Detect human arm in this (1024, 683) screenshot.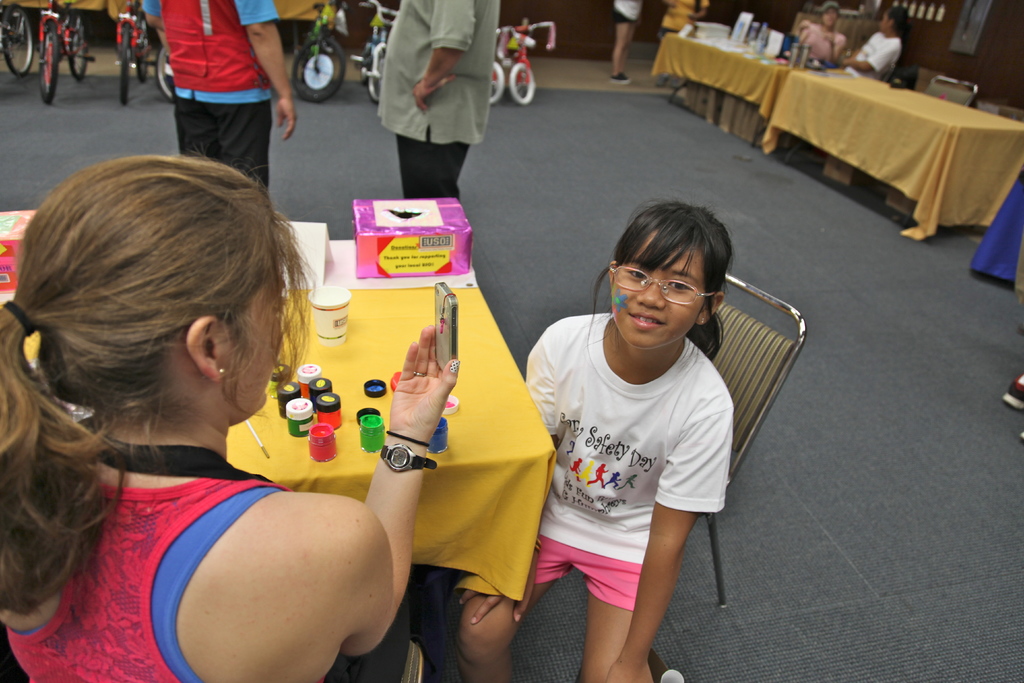
Detection: crop(602, 385, 736, 682).
